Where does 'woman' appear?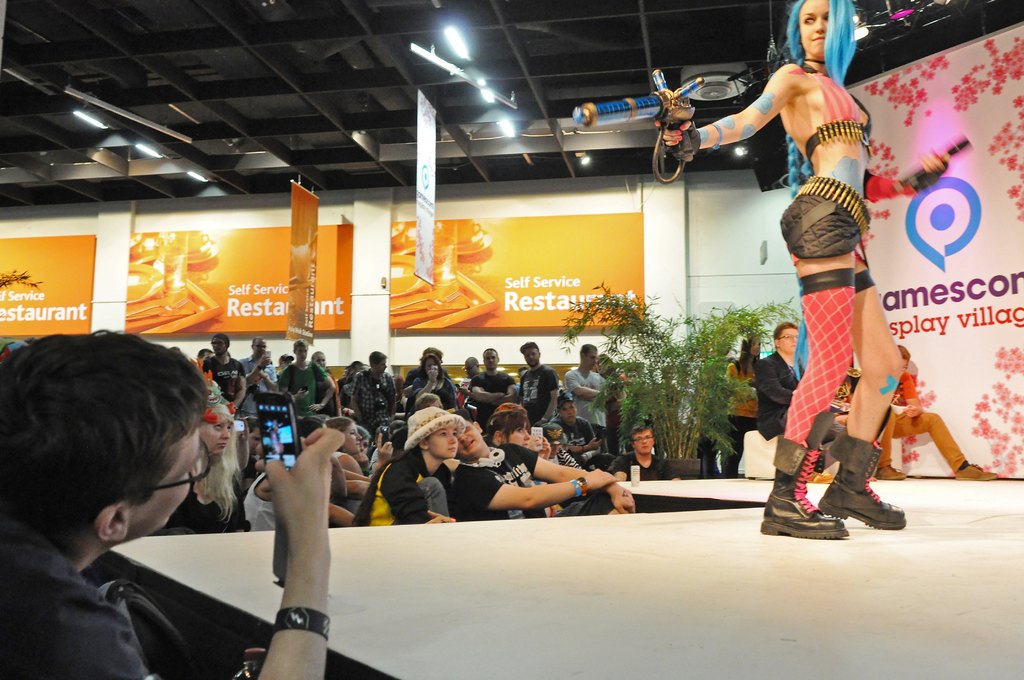
Appears at 273/425/287/462.
